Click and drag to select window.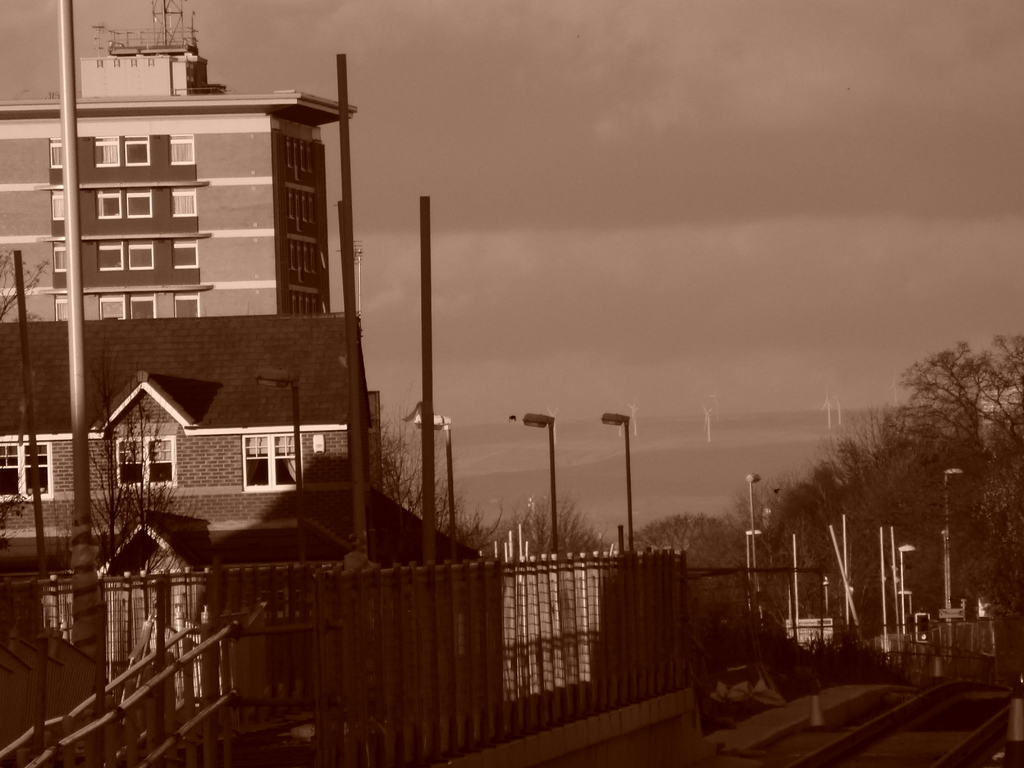
Selection: (x1=286, y1=188, x2=315, y2=225).
